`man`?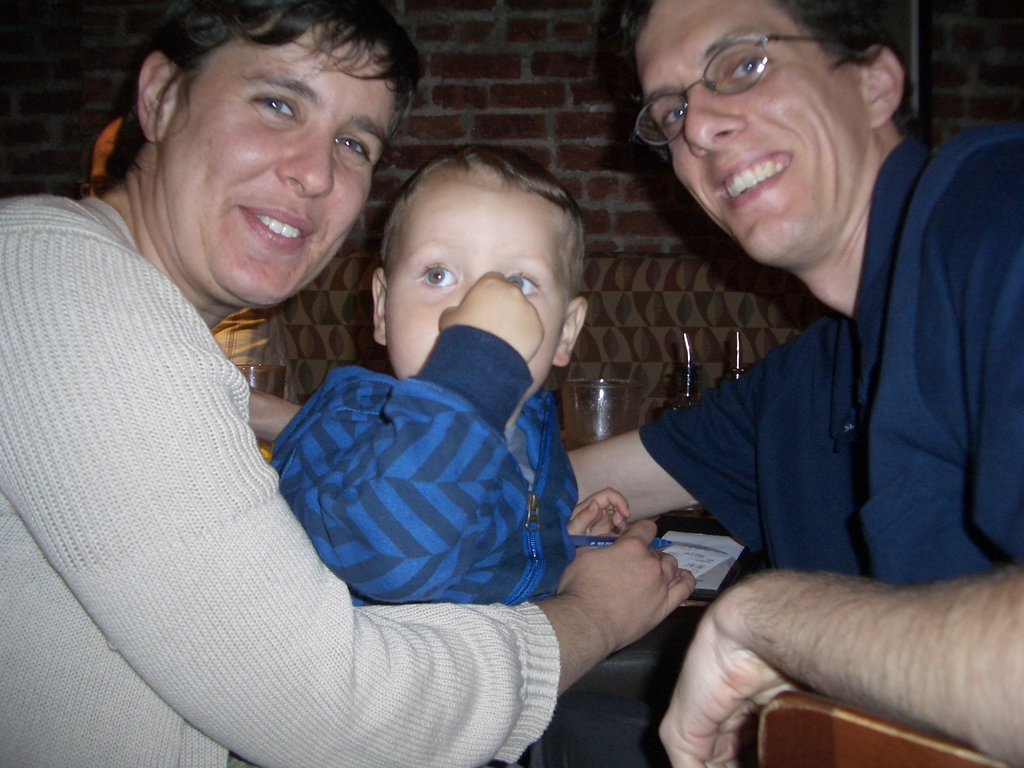
247, 0, 1023, 767
